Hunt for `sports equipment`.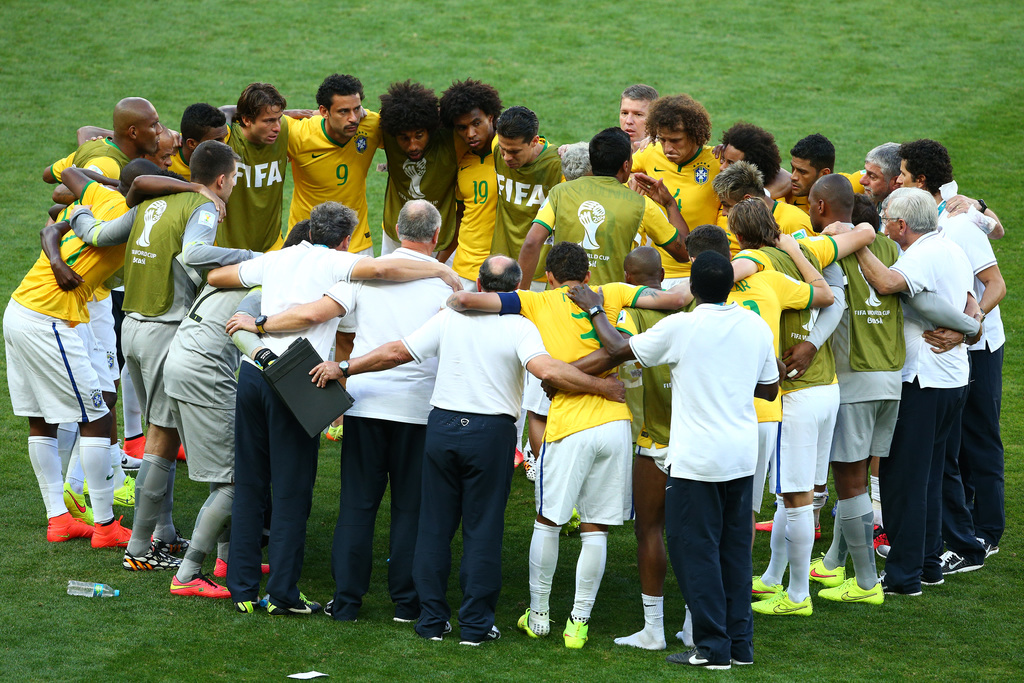
Hunted down at <box>804,559,845,587</box>.
